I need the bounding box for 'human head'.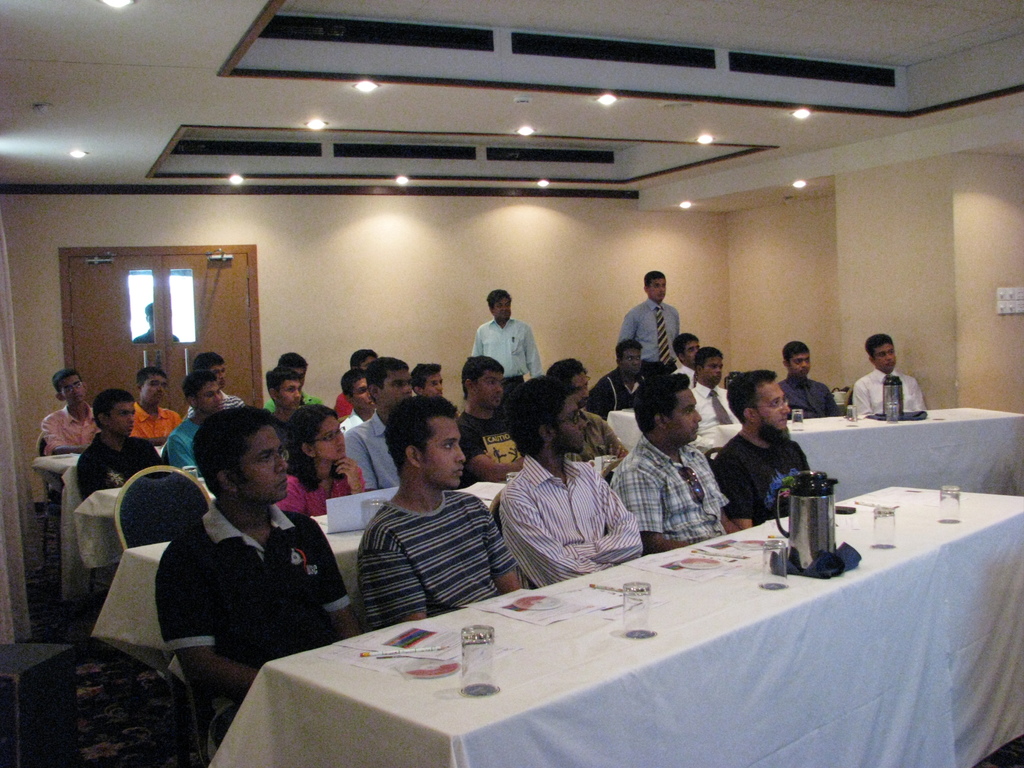
Here it is: pyautogui.locateOnScreen(727, 374, 787, 443).
